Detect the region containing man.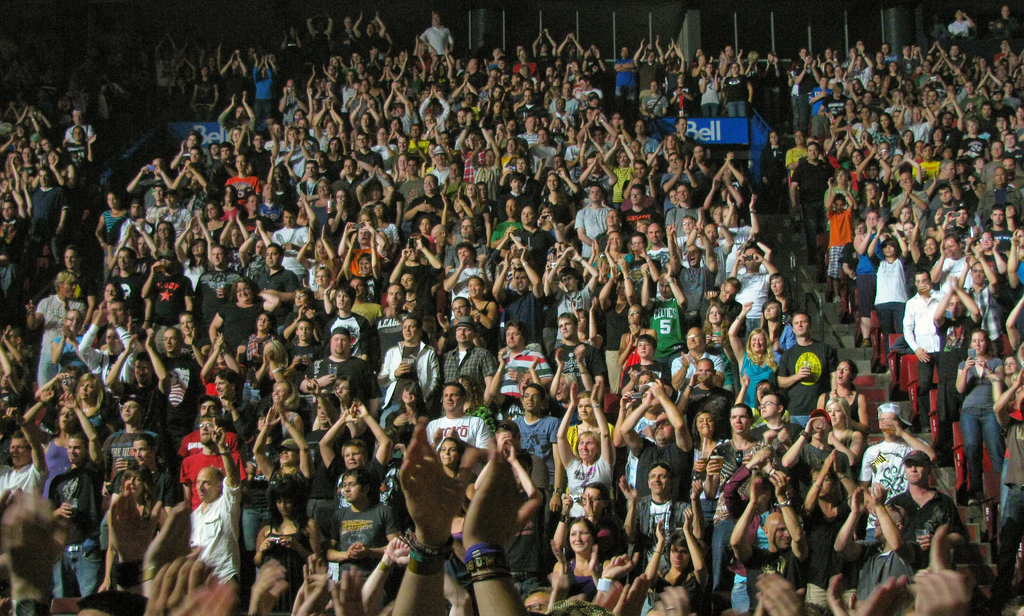
Rect(193, 244, 241, 343).
